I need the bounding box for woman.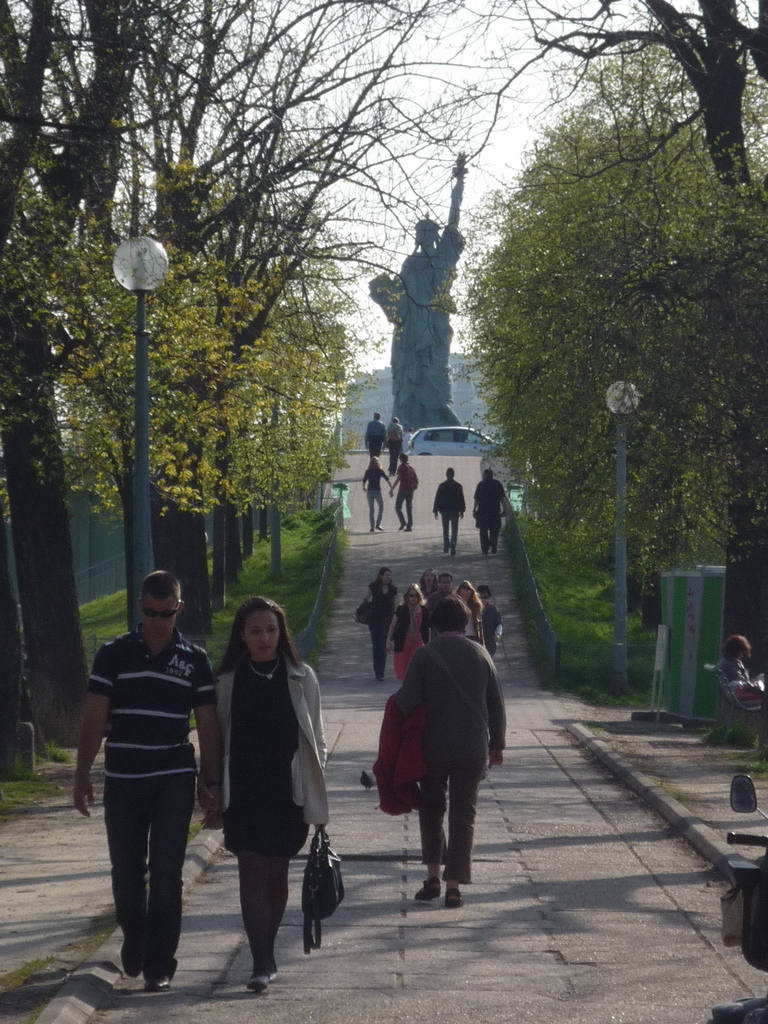
Here it is: {"left": 357, "top": 566, "right": 401, "bottom": 671}.
